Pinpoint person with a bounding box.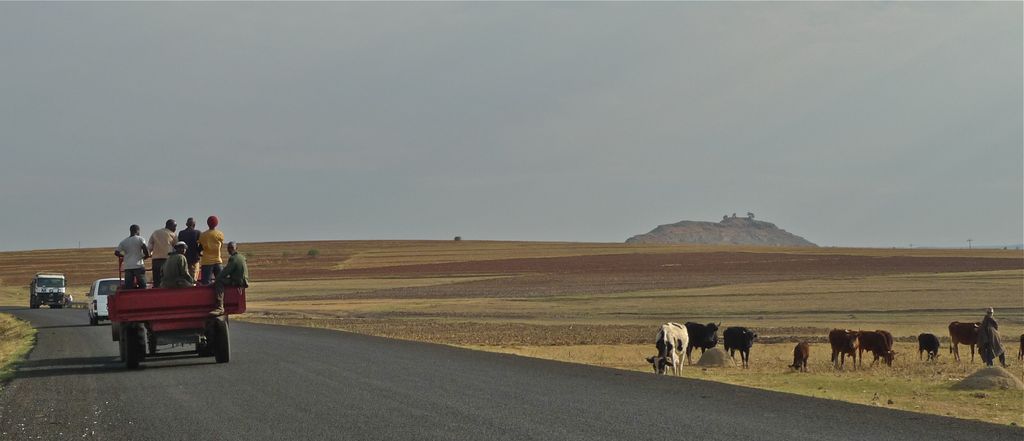
bbox=(109, 224, 150, 287).
